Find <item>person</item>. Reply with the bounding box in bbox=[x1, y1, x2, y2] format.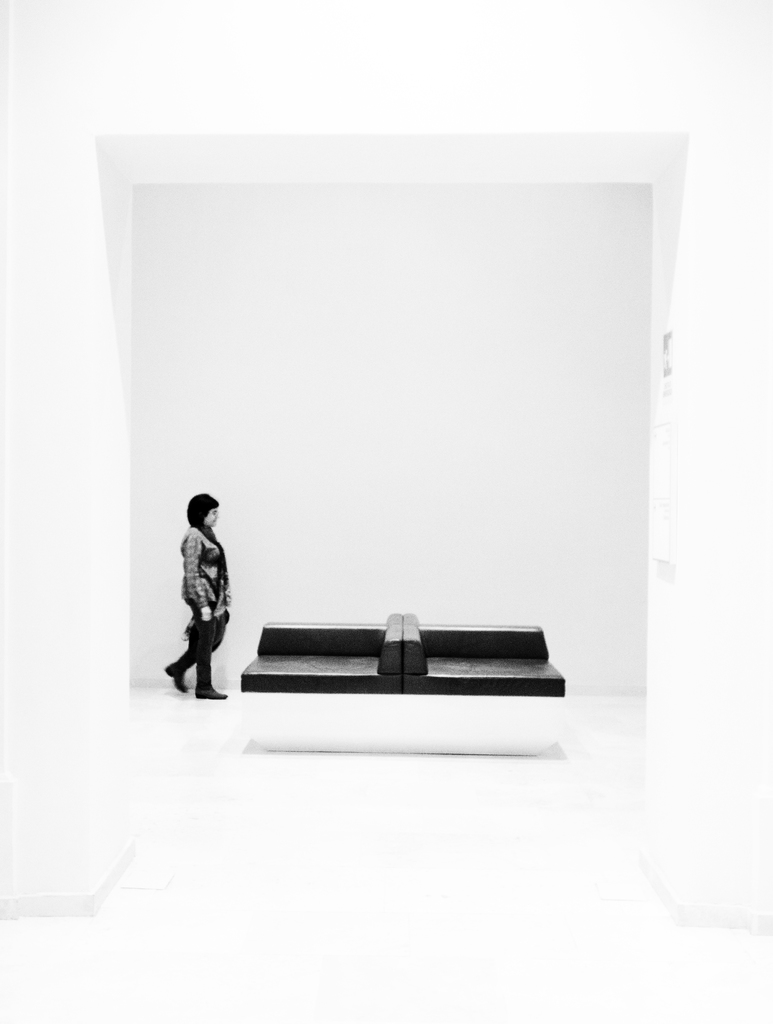
bbox=[163, 478, 241, 687].
